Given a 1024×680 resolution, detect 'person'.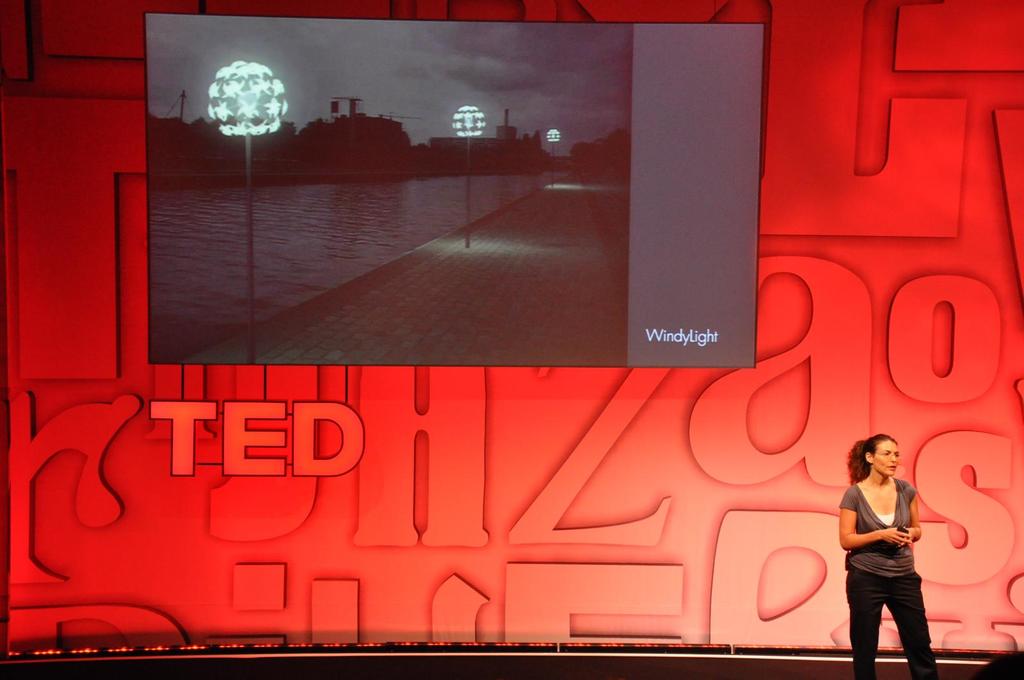
{"left": 845, "top": 418, "right": 948, "bottom": 667}.
